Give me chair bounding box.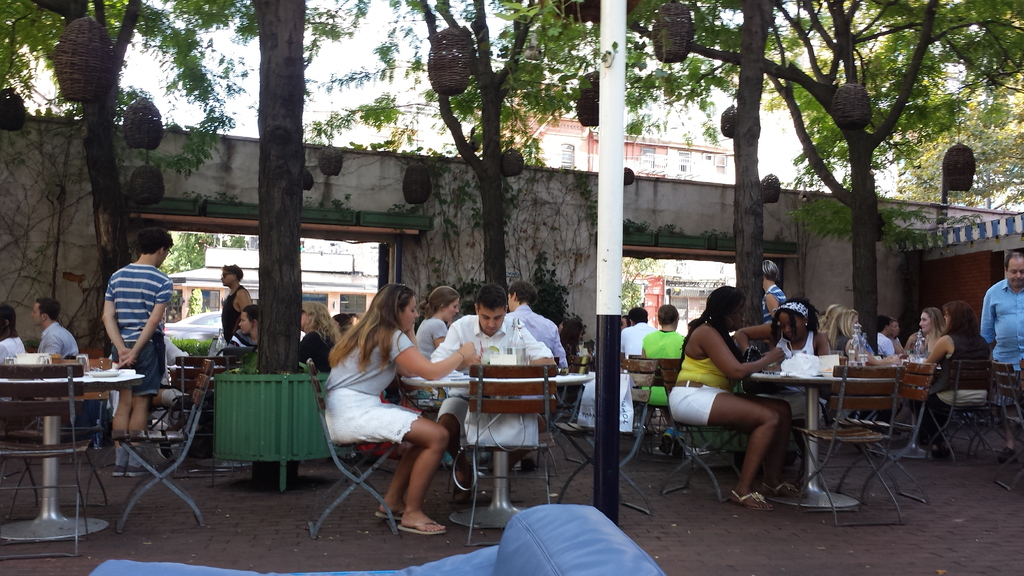
Rect(653, 352, 748, 507).
